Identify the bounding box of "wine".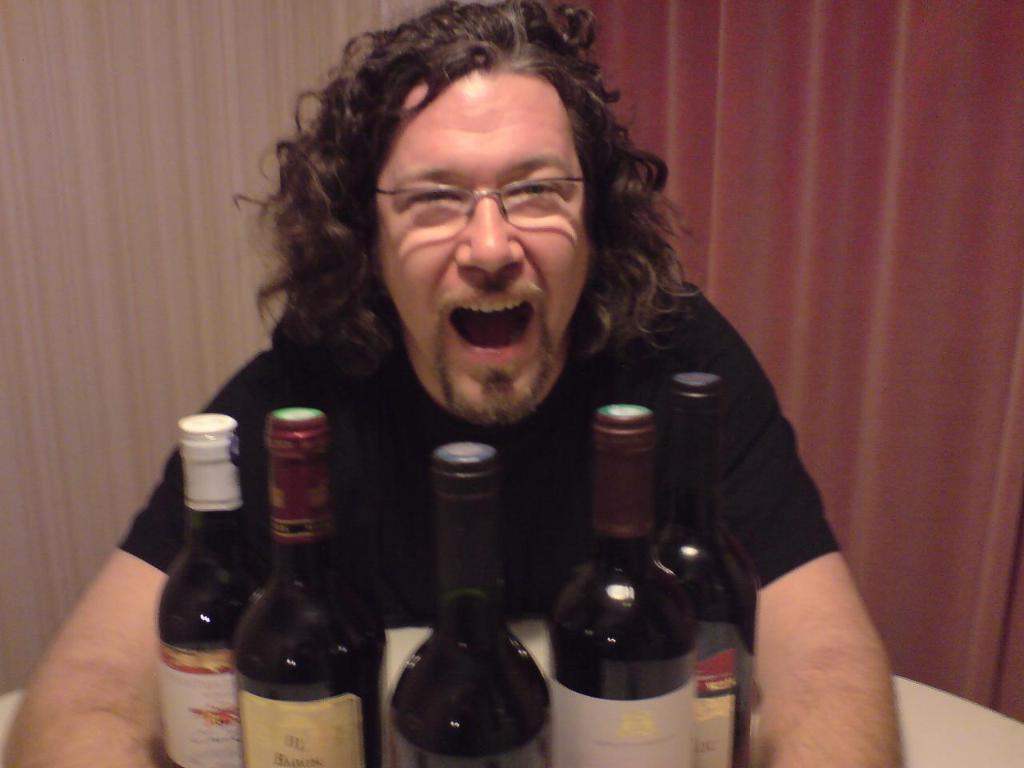
154:412:264:767.
